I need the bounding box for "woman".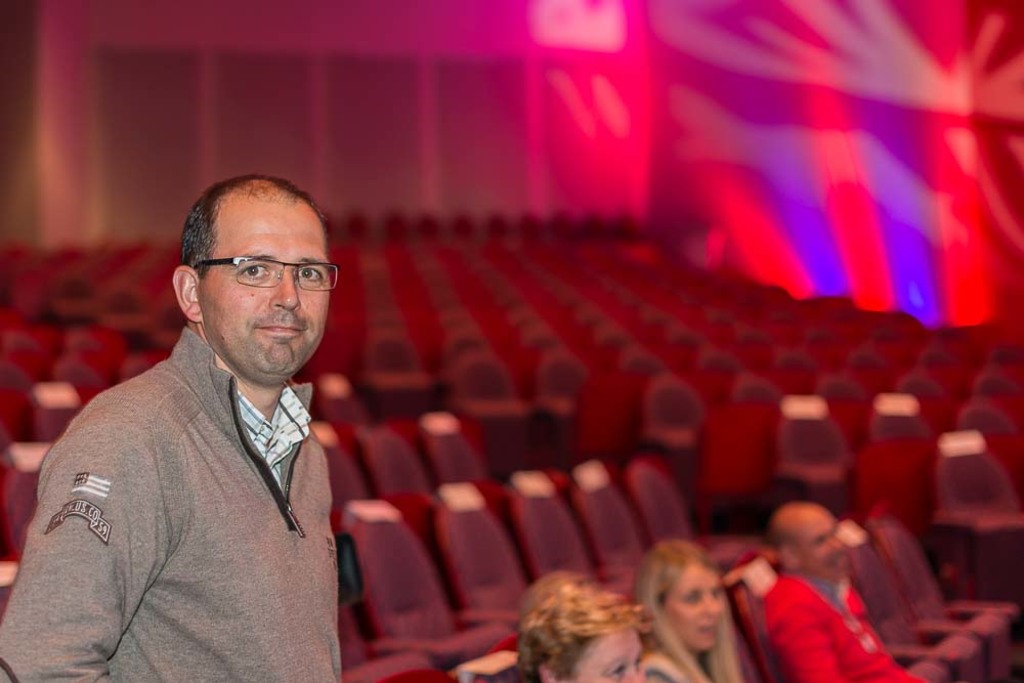
Here it is: x1=519, y1=579, x2=660, y2=682.
